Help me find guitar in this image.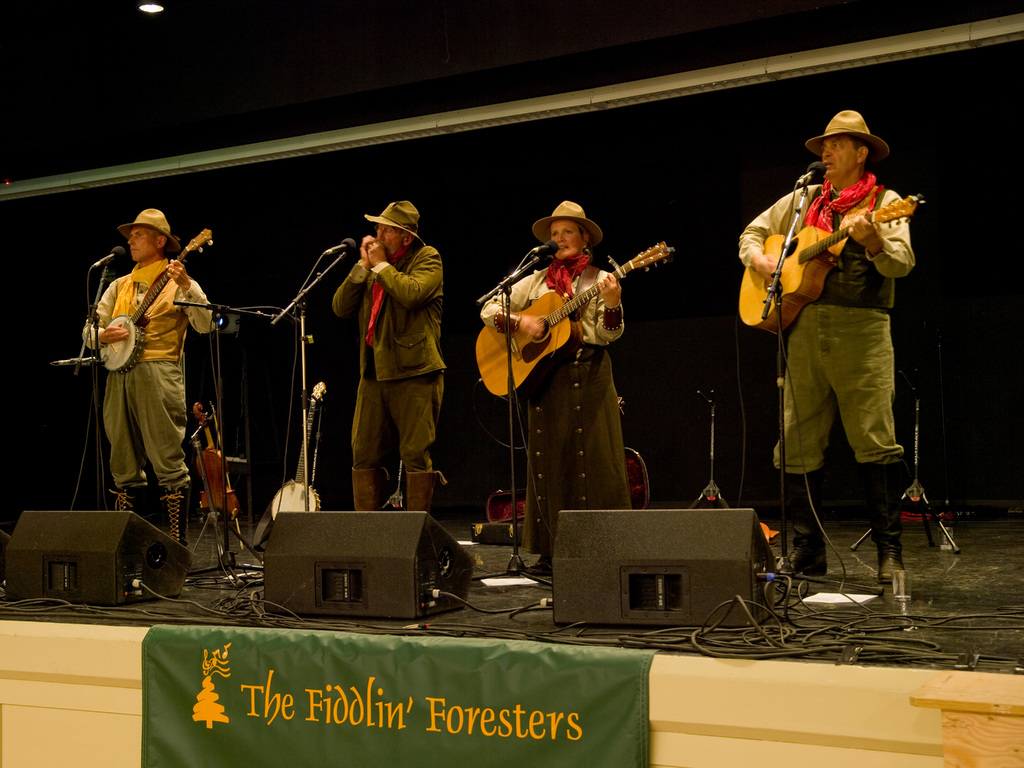
Found it: bbox=(96, 227, 216, 374).
